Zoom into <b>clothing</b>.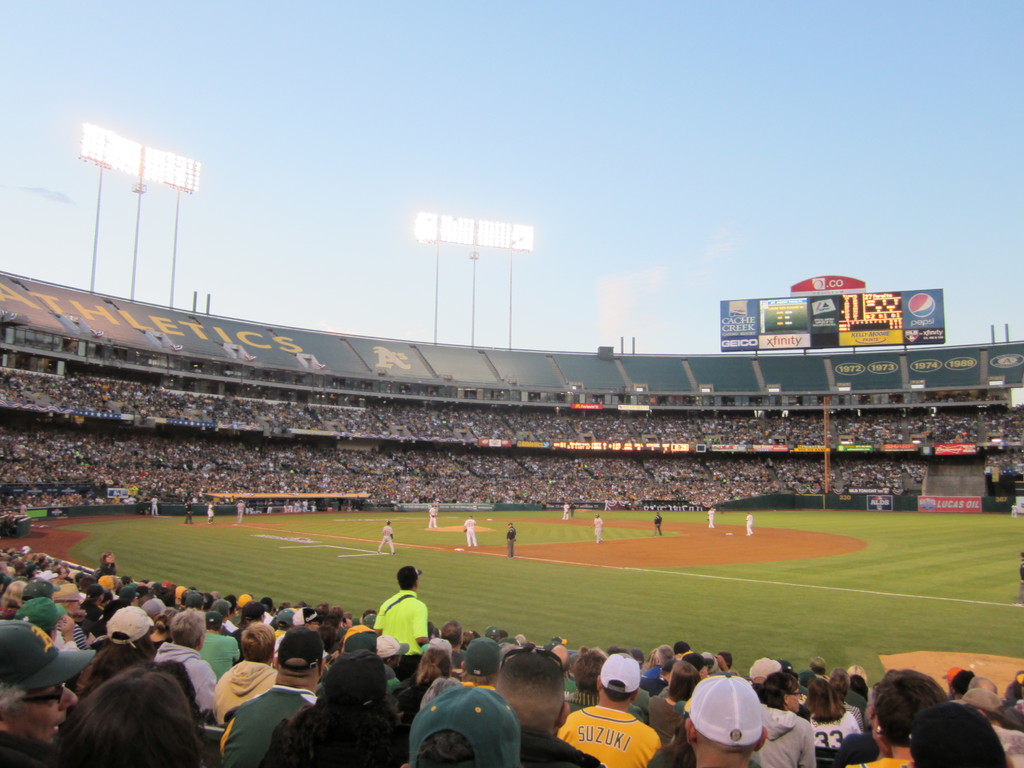
Zoom target: region(209, 671, 322, 767).
